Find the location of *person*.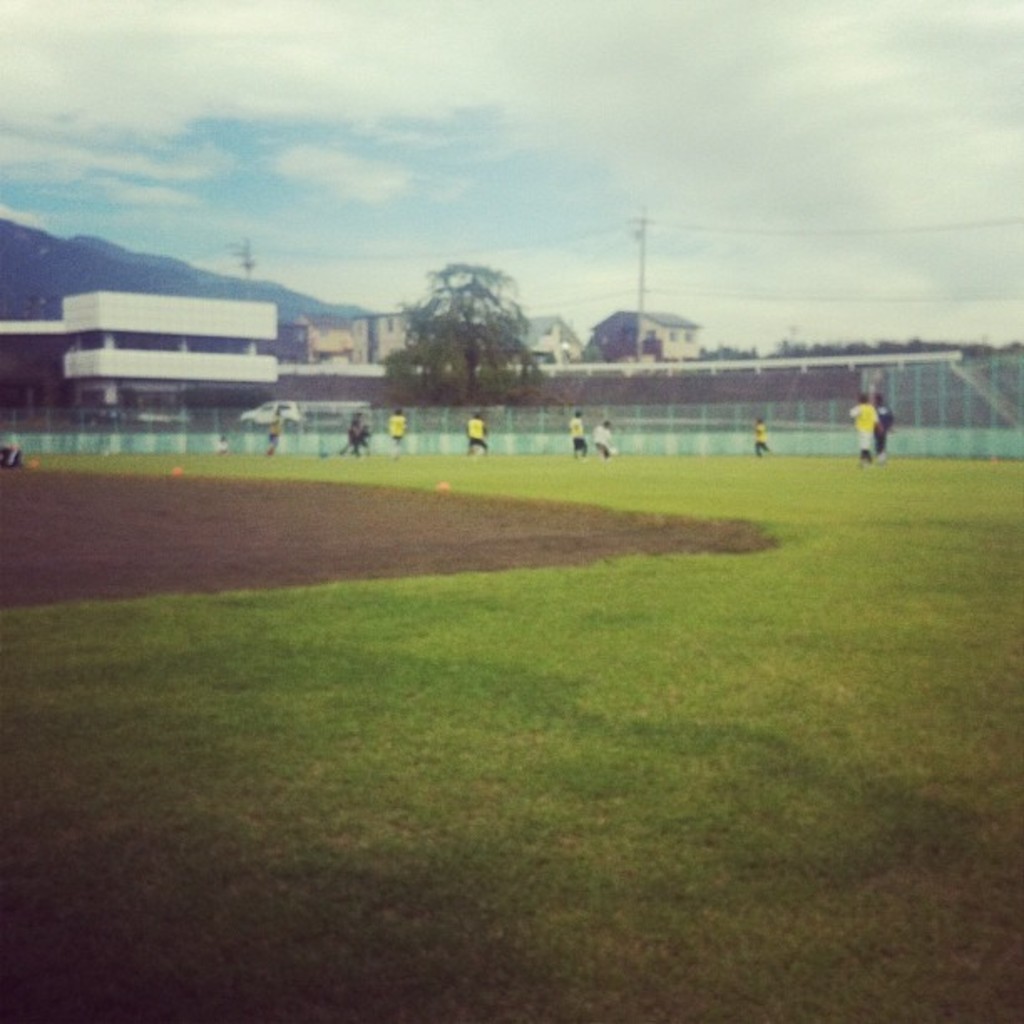
Location: select_region(463, 412, 495, 457).
